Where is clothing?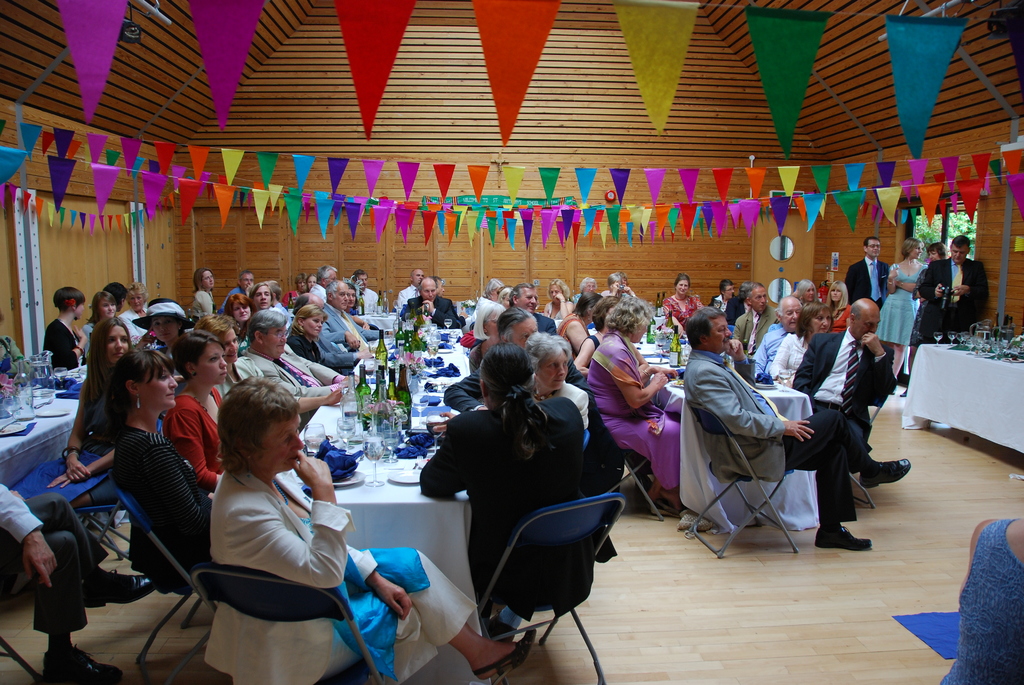
pyautogui.locateOnScreen(356, 281, 380, 318).
